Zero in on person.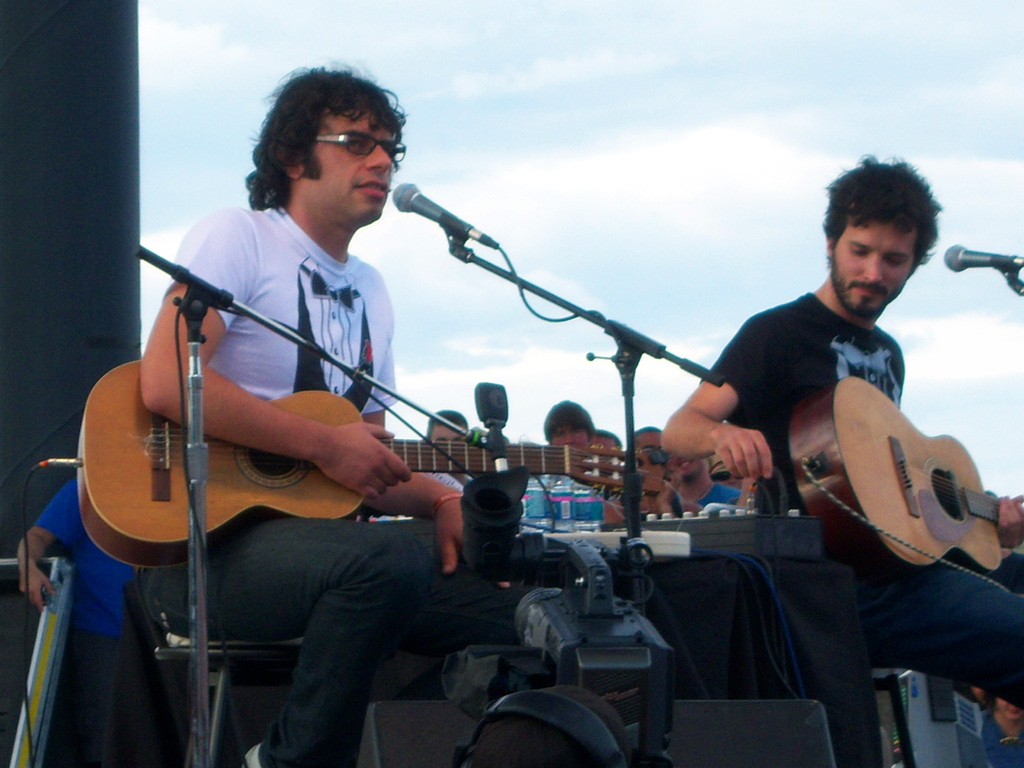
Zeroed in: {"x1": 144, "y1": 63, "x2": 544, "y2": 767}.
